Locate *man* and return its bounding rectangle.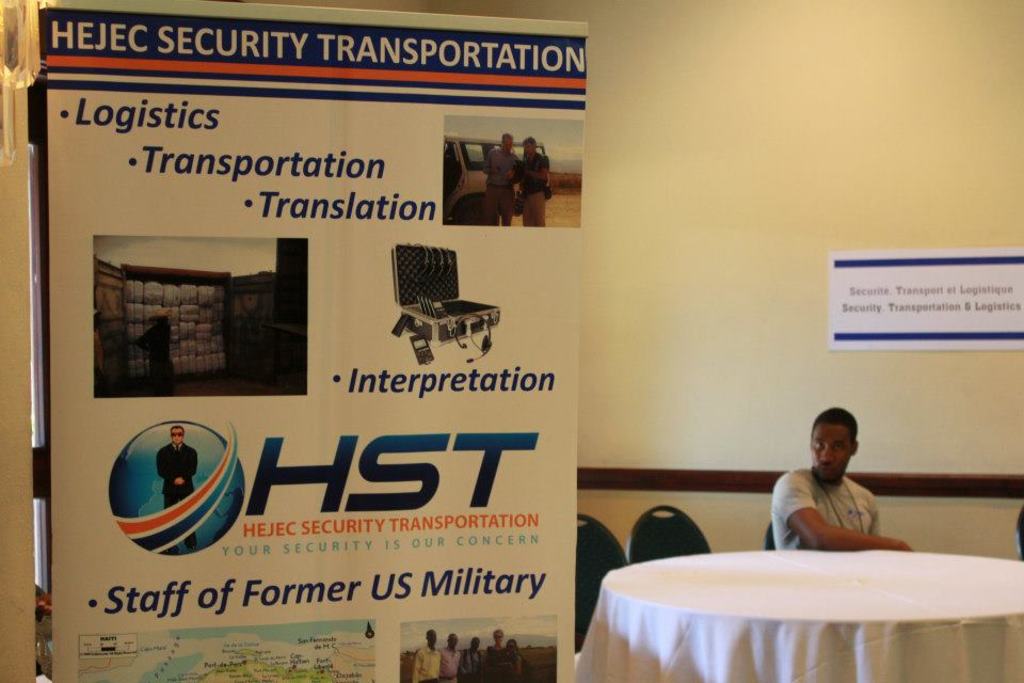
(489, 138, 517, 225).
